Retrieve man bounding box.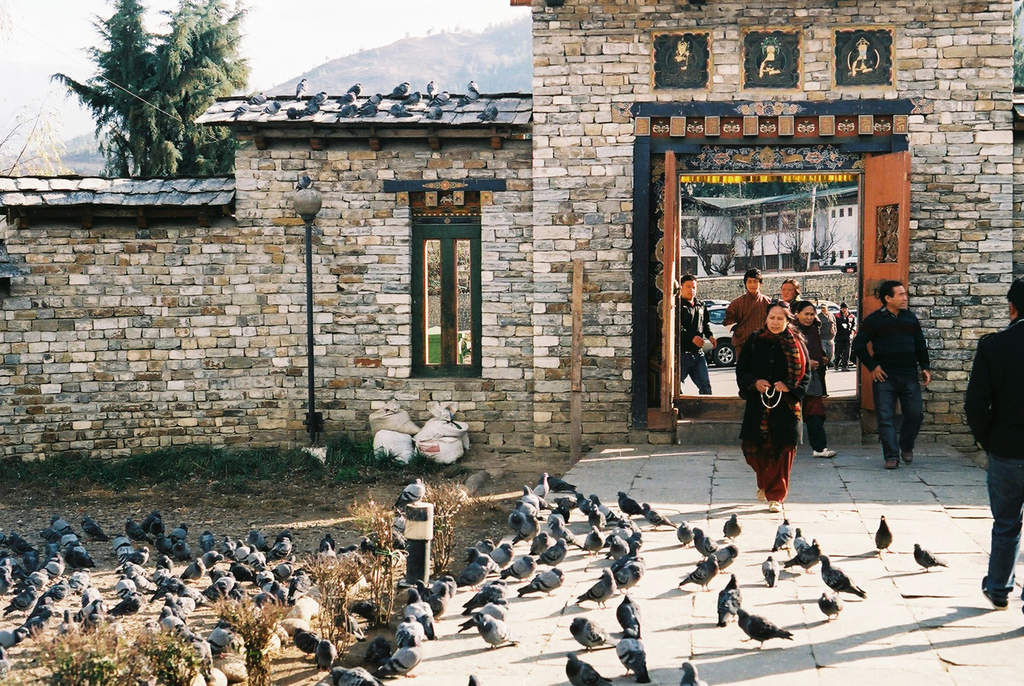
Bounding box: left=964, top=281, right=1023, bottom=612.
